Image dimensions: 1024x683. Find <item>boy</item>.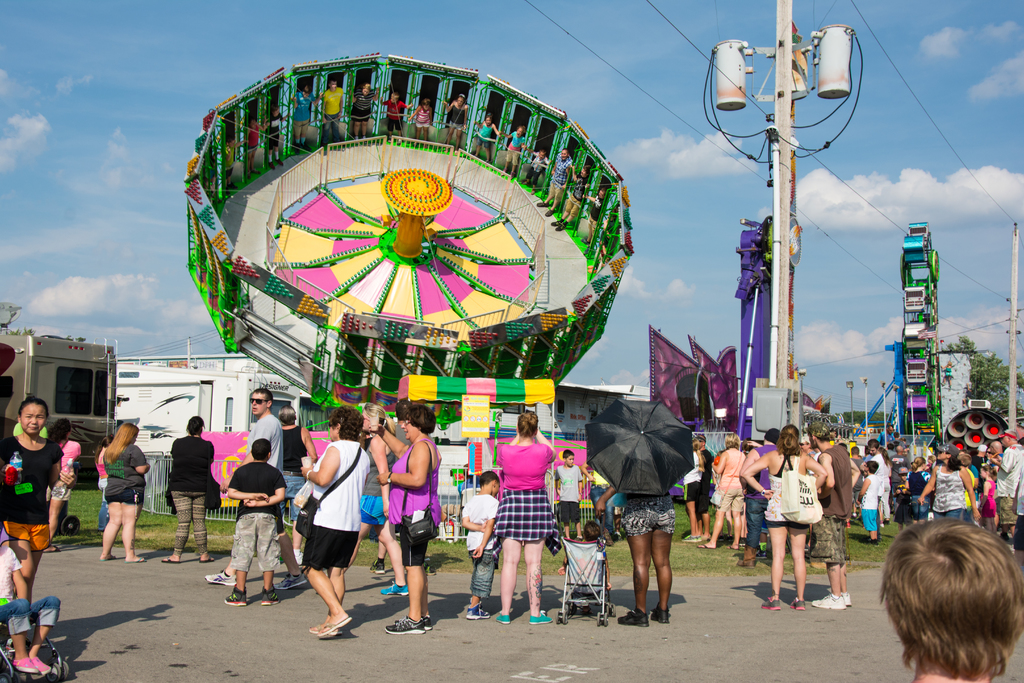
(221, 438, 287, 608).
